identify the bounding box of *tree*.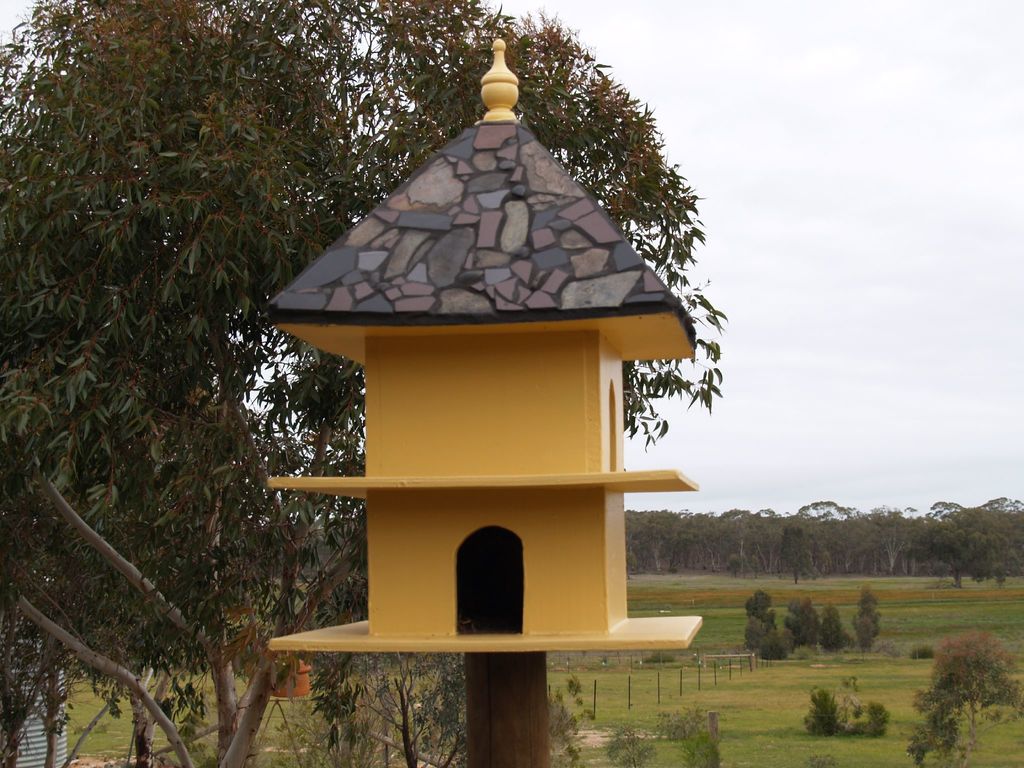
<box>803,691,847,740</box>.
